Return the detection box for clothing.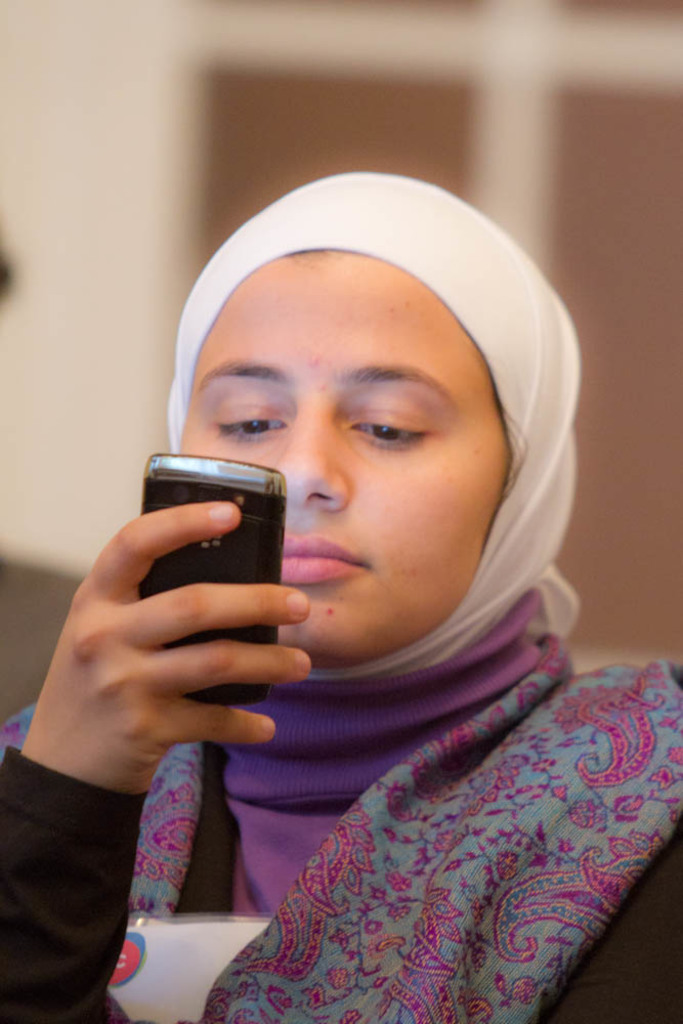
0, 595, 679, 1016.
